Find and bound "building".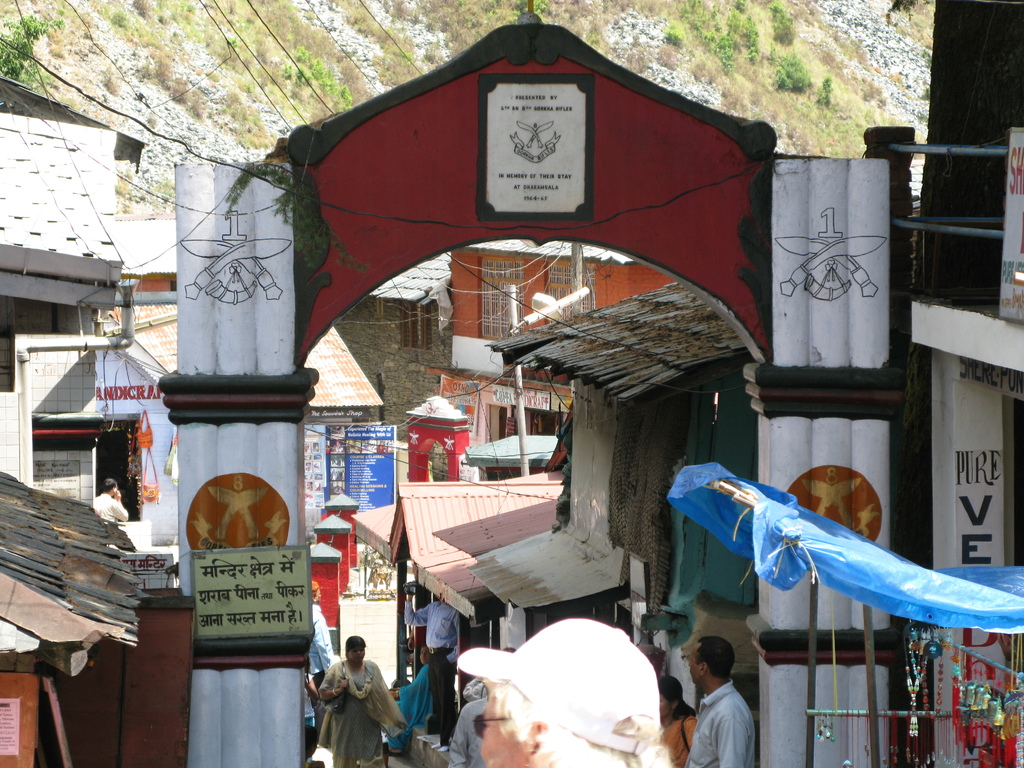
Bound: locate(428, 237, 671, 484).
